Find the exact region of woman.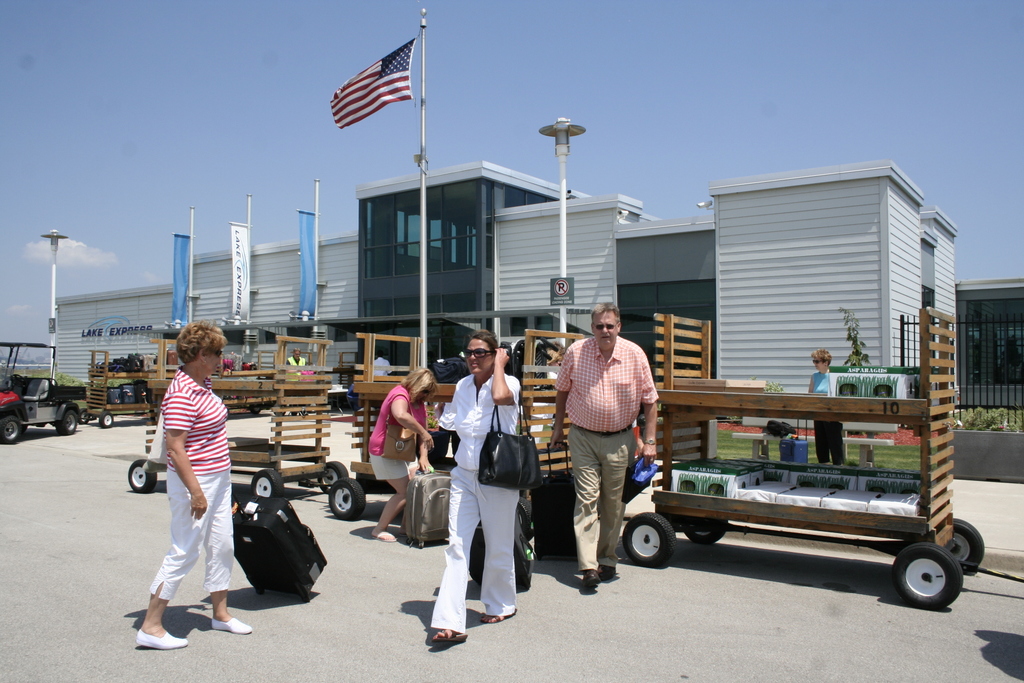
Exact region: box(367, 367, 439, 539).
